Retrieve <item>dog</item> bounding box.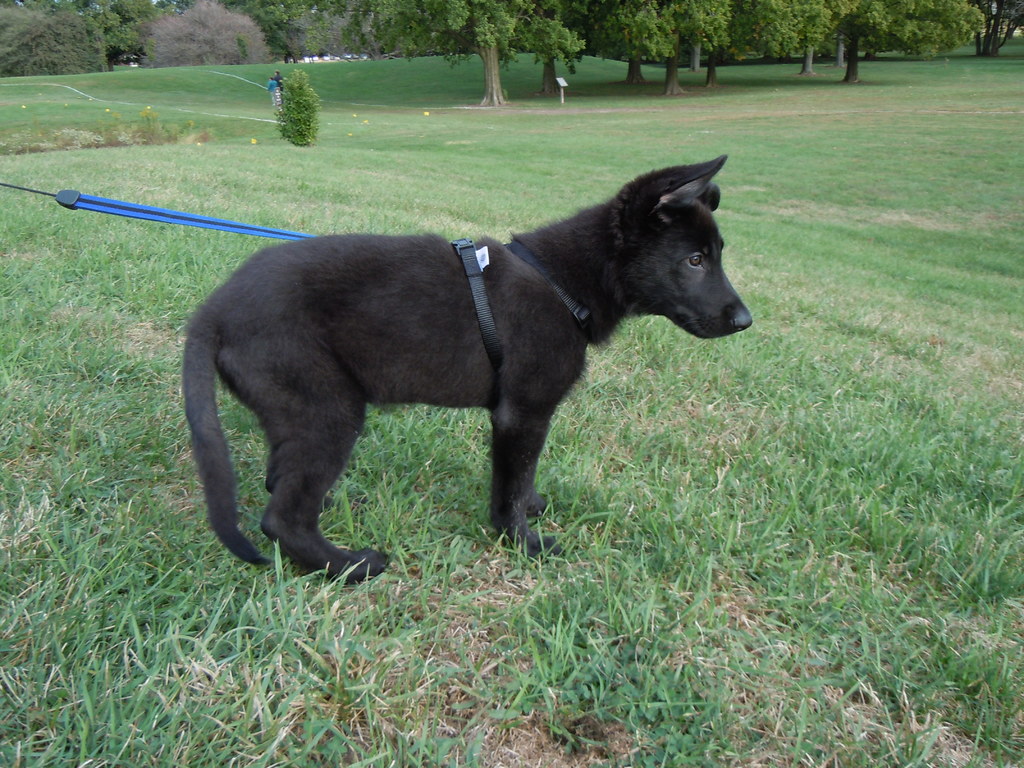
Bounding box: <box>184,151,756,577</box>.
